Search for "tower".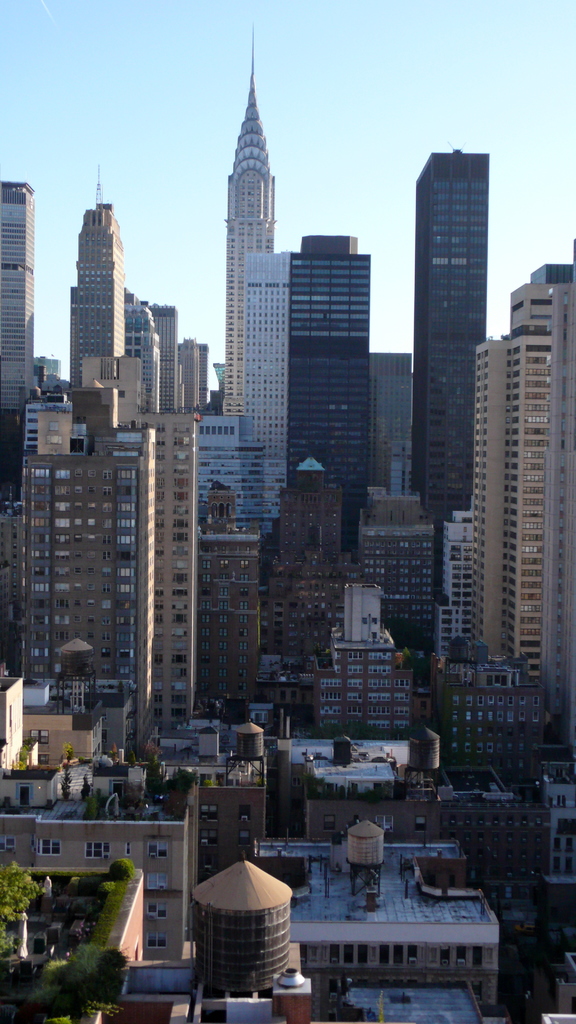
Found at bbox=(0, 174, 40, 428).
